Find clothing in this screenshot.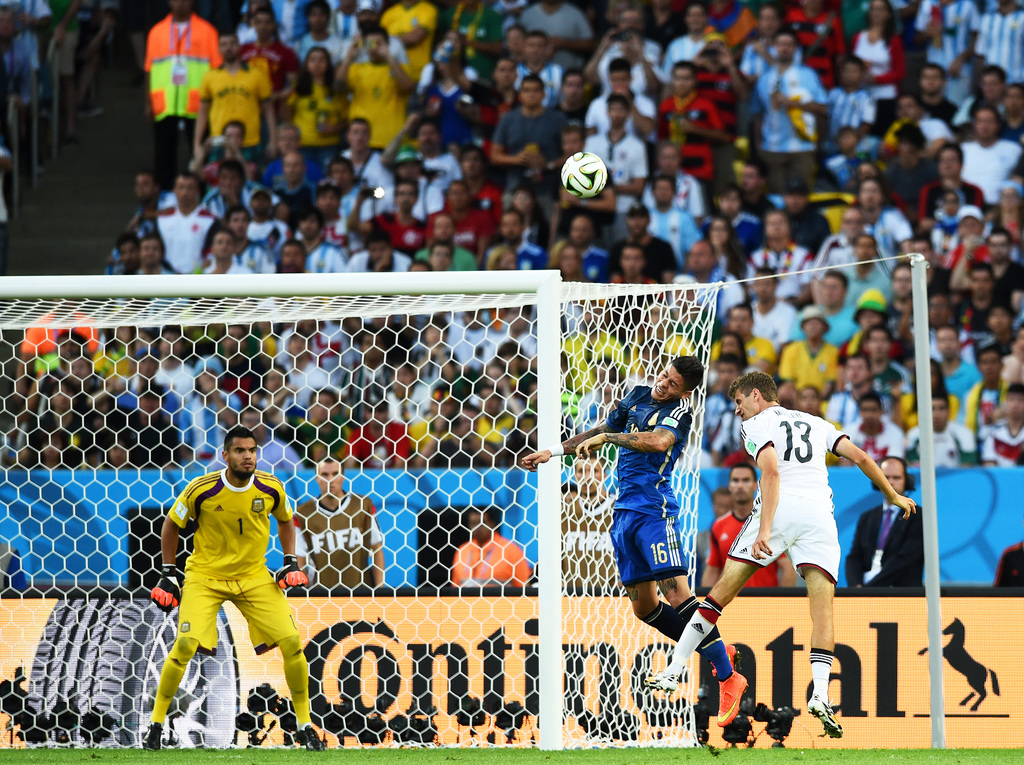
The bounding box for clothing is 867, 210, 910, 255.
